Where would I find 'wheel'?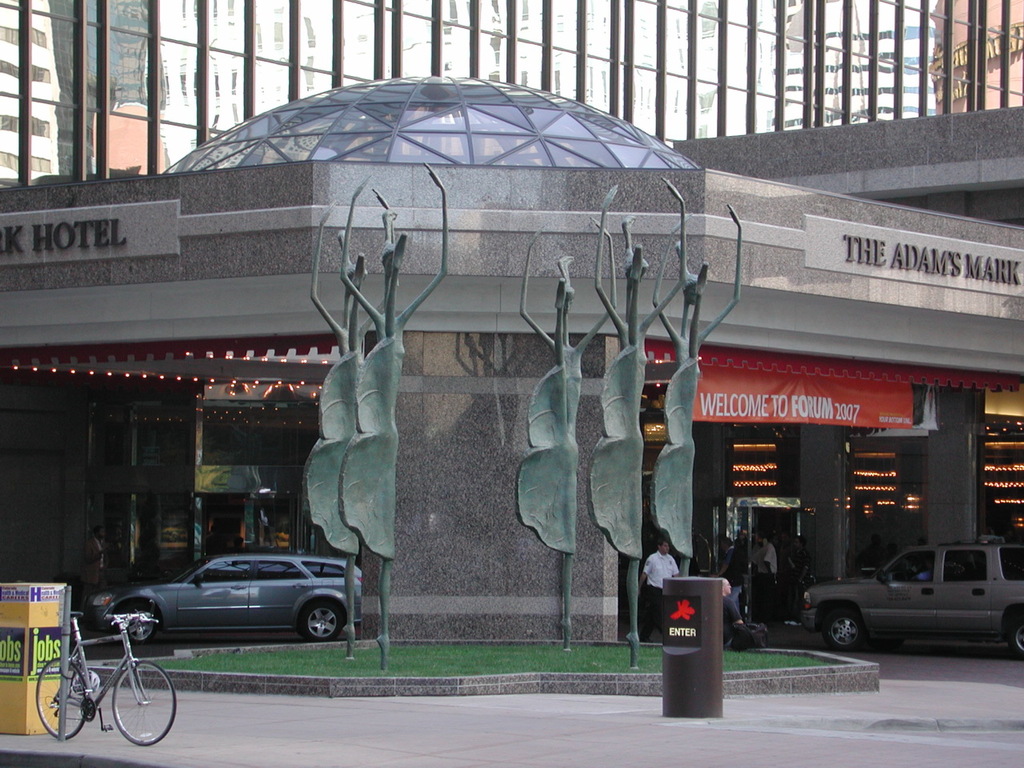
At 107,659,181,747.
